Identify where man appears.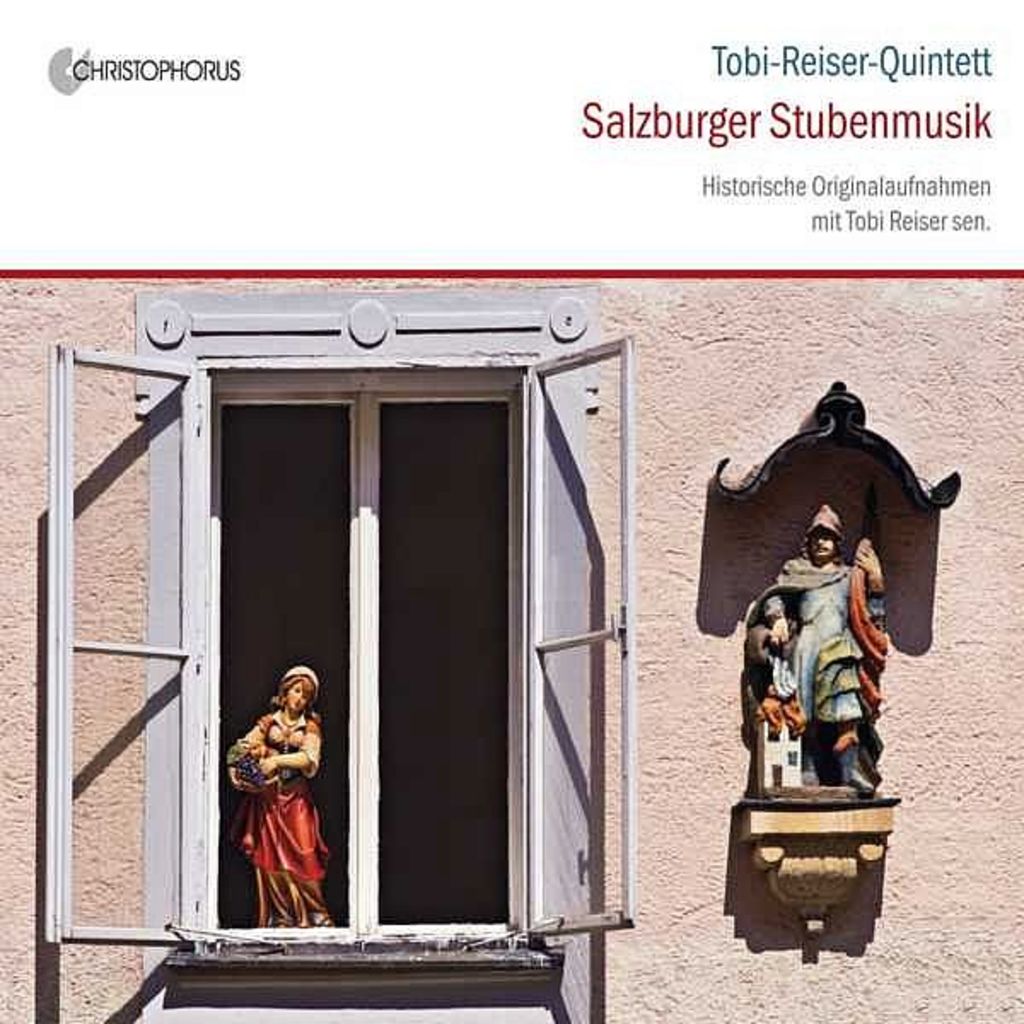
Appears at crop(761, 502, 887, 785).
